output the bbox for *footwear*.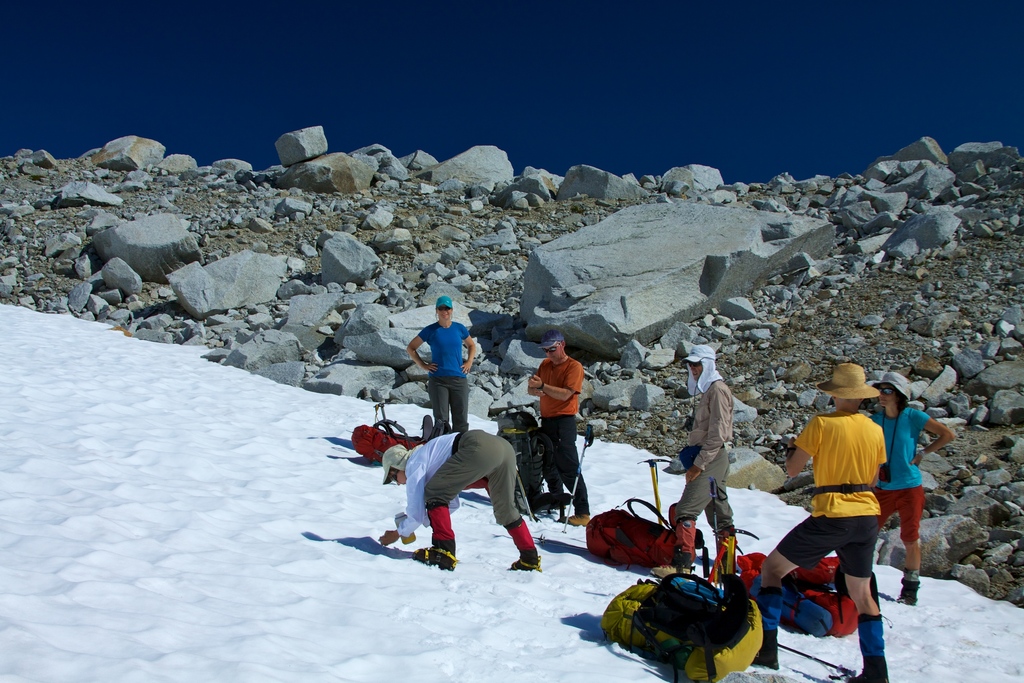
(x1=751, y1=627, x2=778, y2=670).
